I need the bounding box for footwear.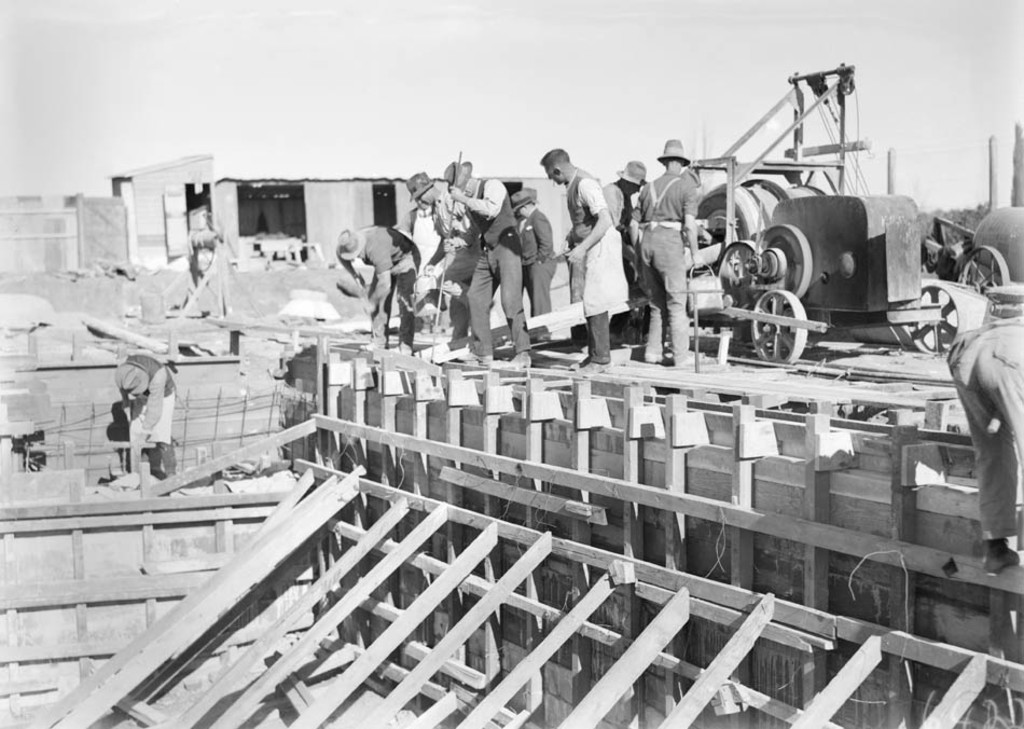
Here it is: region(448, 352, 485, 364).
